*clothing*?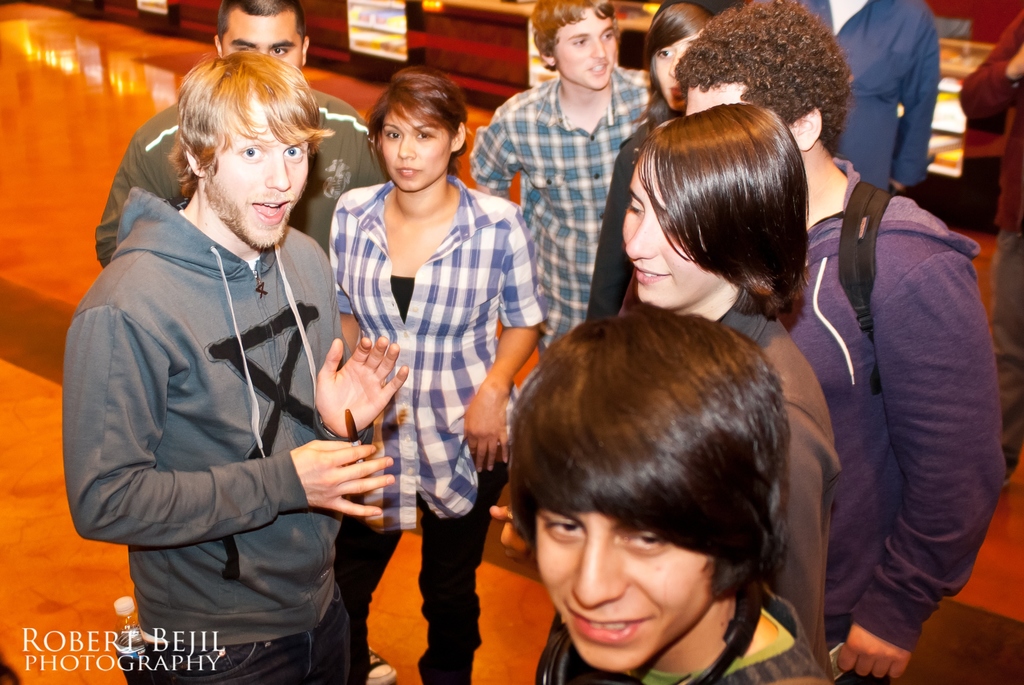
box=[90, 81, 395, 276]
